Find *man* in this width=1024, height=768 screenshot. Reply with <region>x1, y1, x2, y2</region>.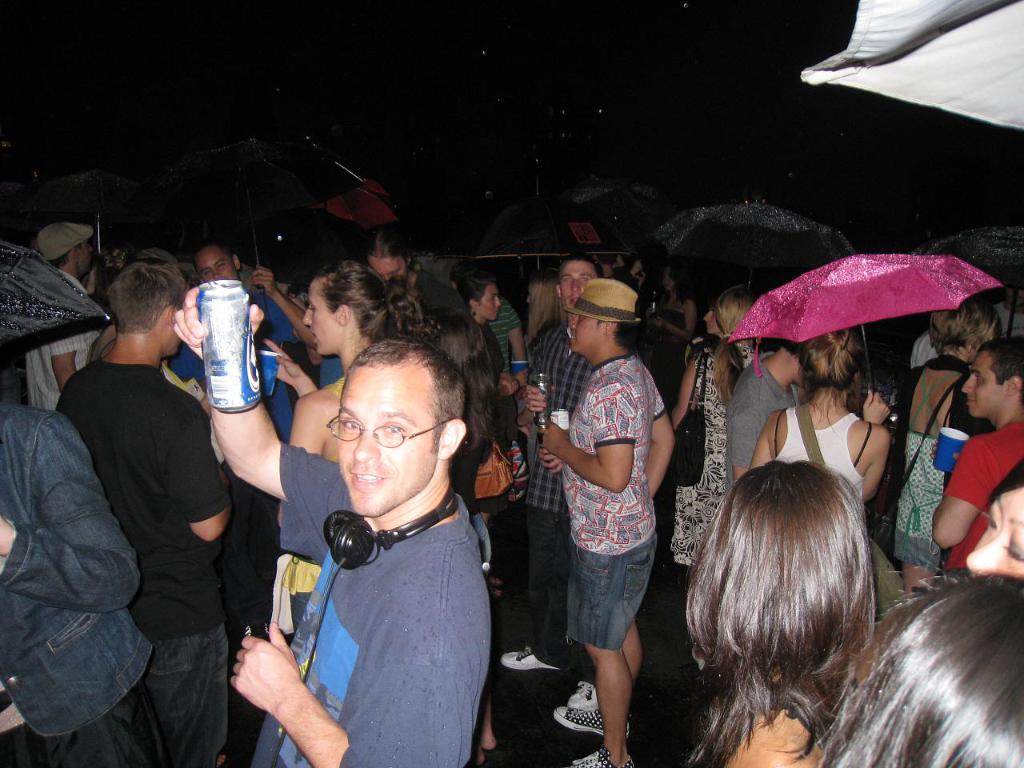
<region>30, 260, 298, 746</region>.
